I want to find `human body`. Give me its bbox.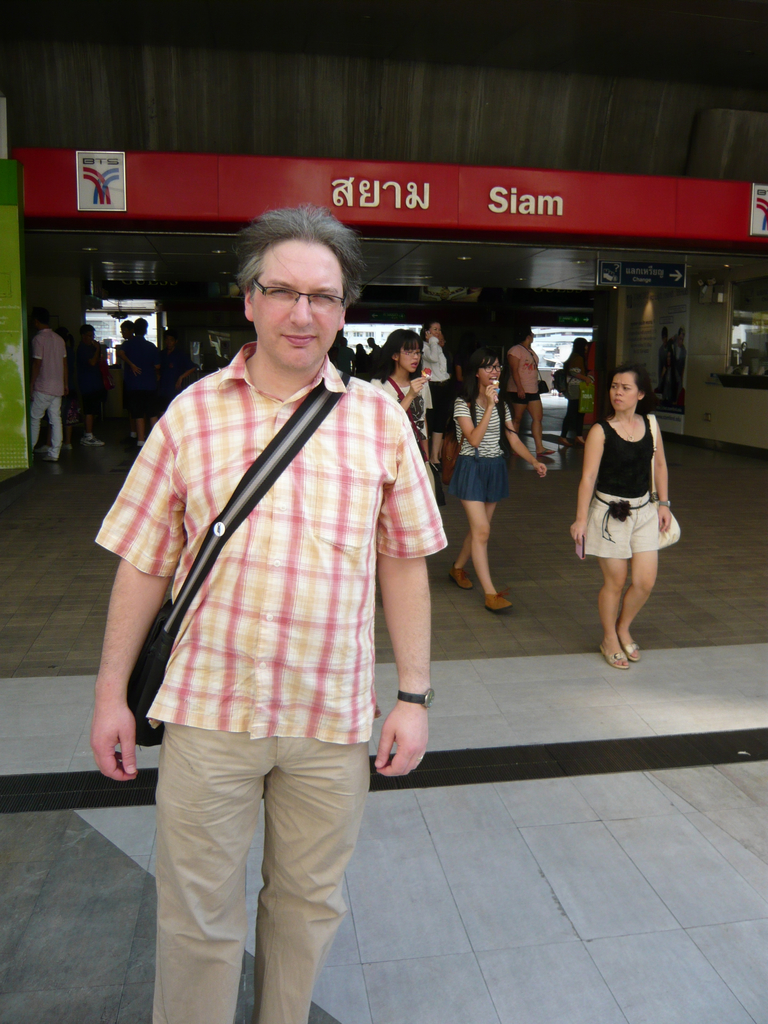
l=160, t=348, r=195, b=404.
